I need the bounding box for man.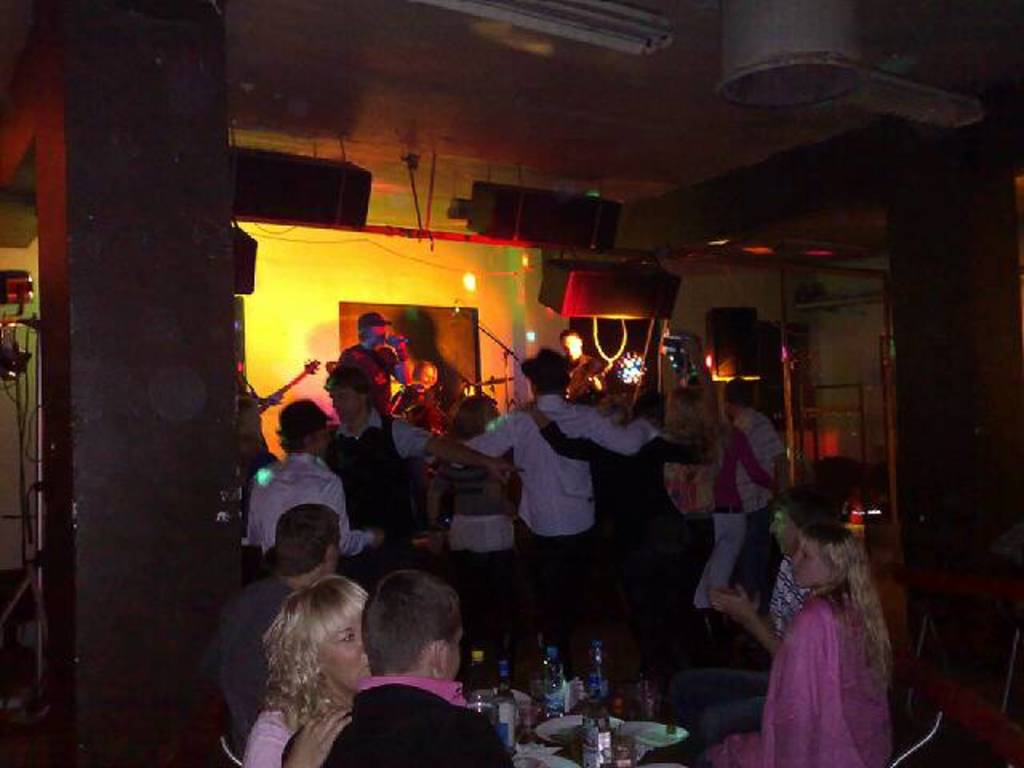
Here it is: locate(426, 357, 662, 698).
